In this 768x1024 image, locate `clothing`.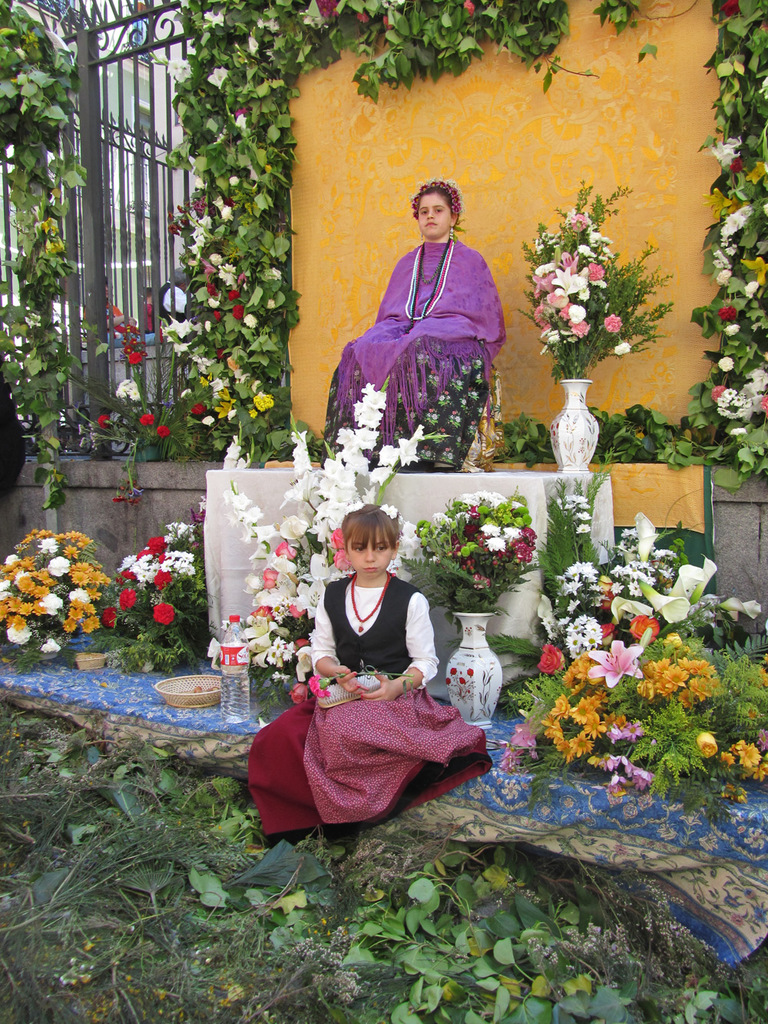
Bounding box: {"left": 316, "top": 223, "right": 508, "bottom": 469}.
